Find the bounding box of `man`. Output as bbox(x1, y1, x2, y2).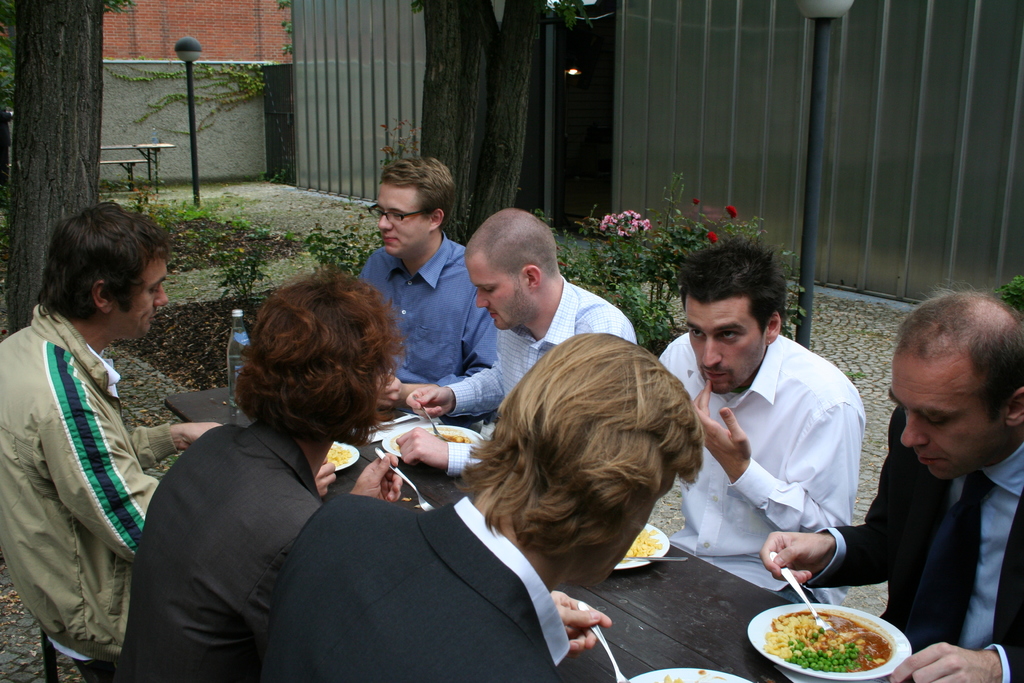
bbox(383, 208, 630, 405).
